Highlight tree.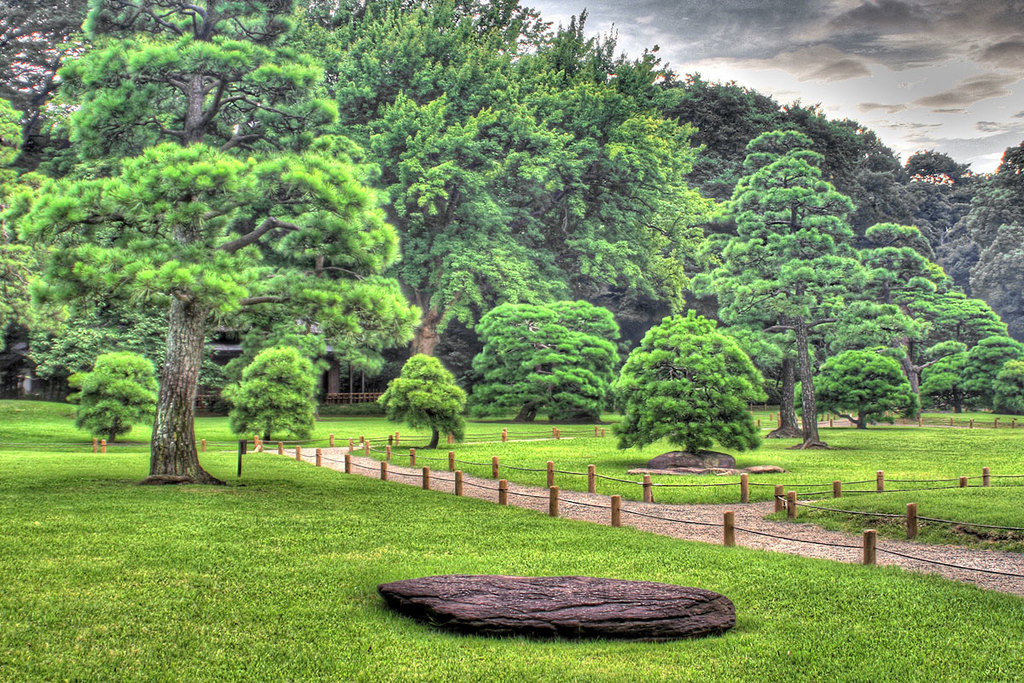
Highlighted region: left=66, top=349, right=162, bottom=438.
